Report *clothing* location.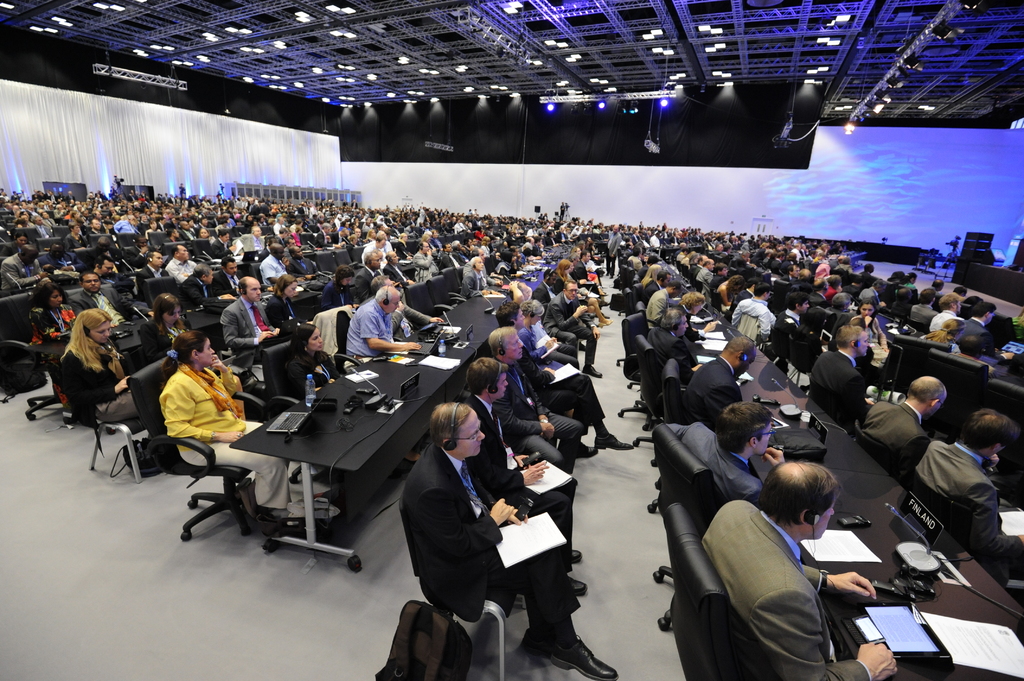
Report: rect(164, 251, 195, 282).
